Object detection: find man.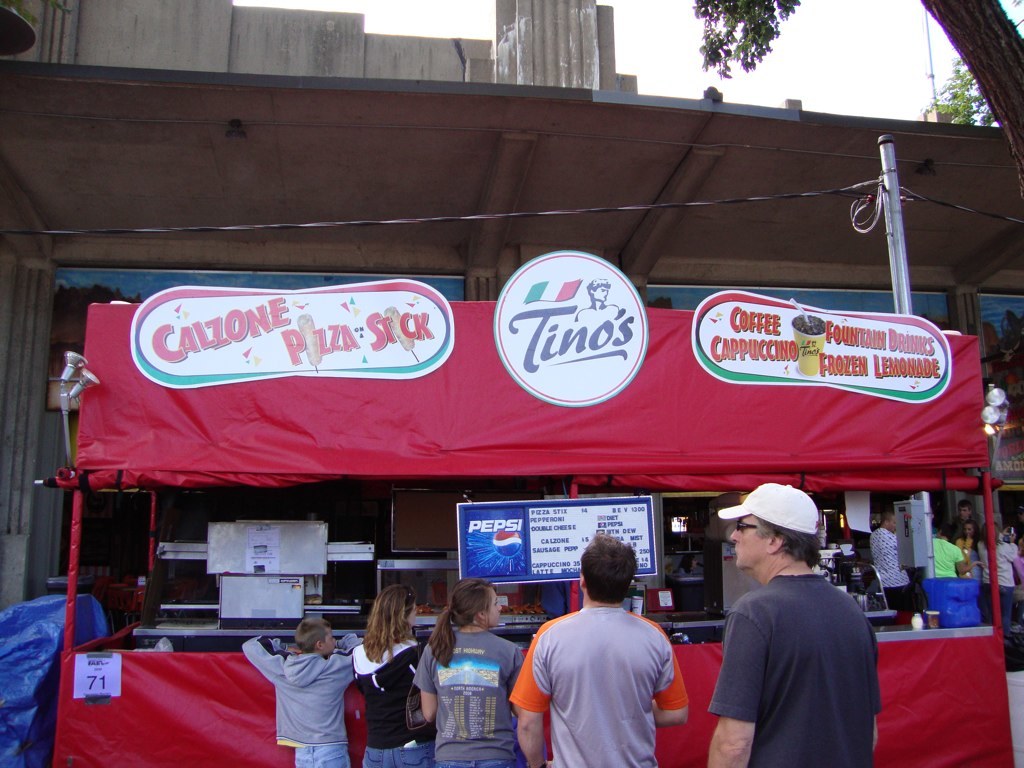
<region>504, 529, 702, 767</region>.
